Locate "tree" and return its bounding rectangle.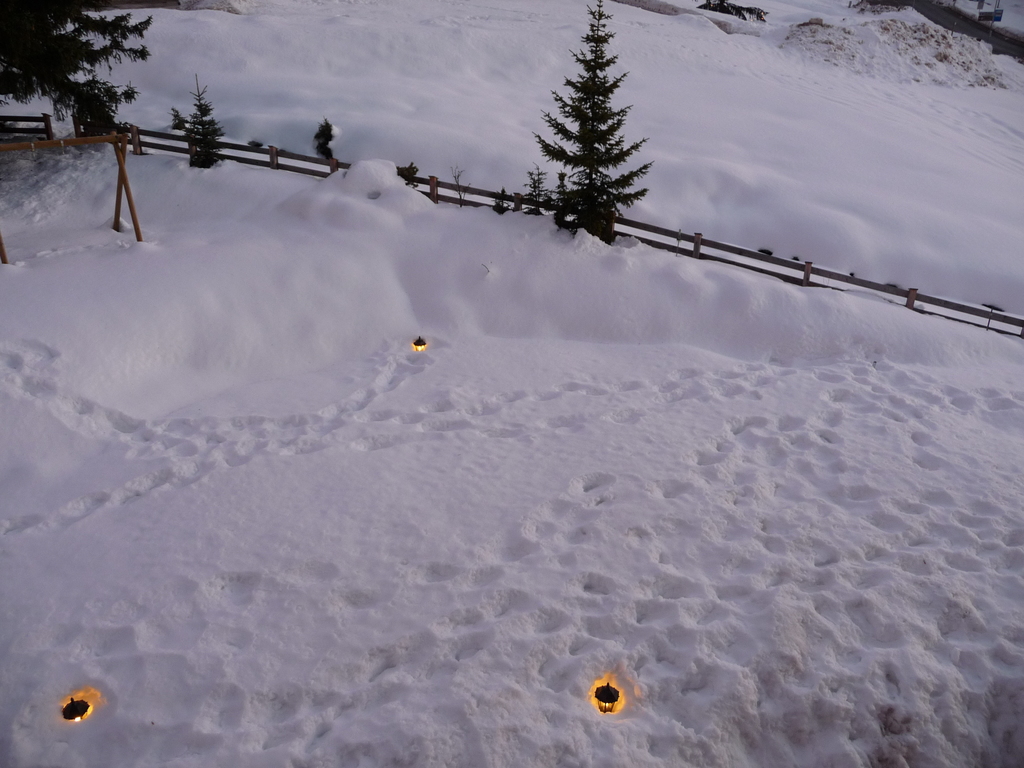
bbox=(69, 77, 137, 138).
